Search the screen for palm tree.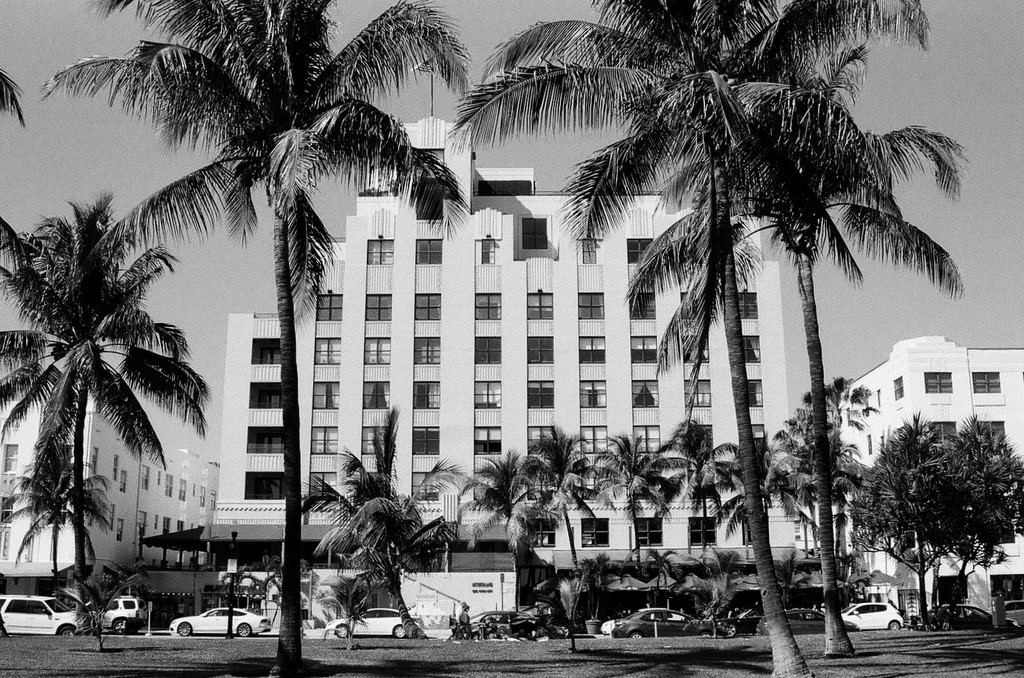
Found at [322,437,452,589].
